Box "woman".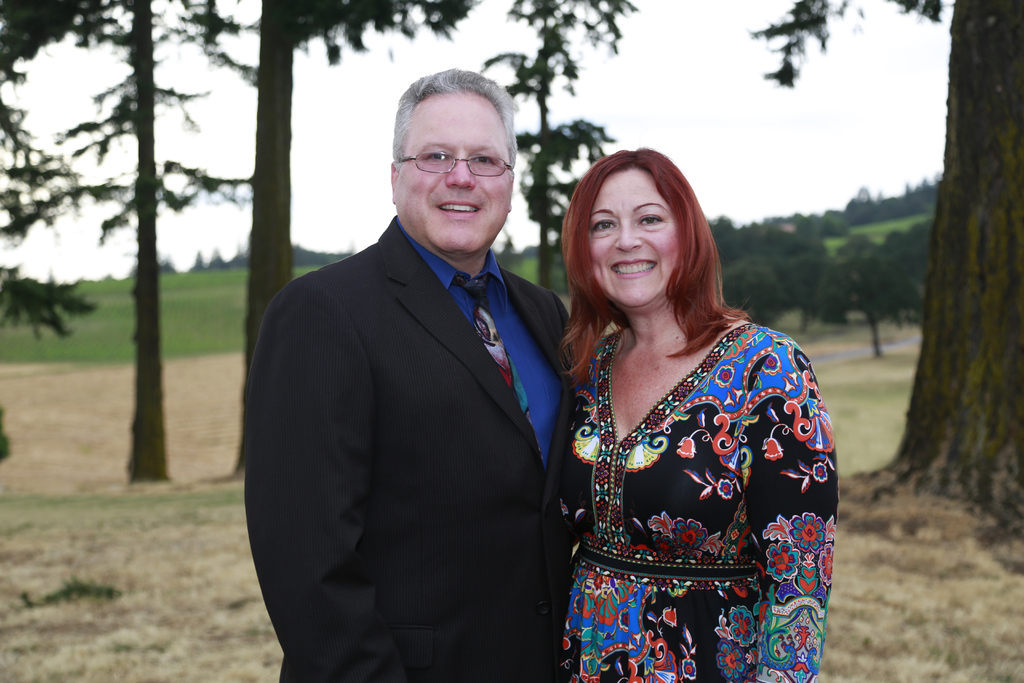
[530,132,826,682].
